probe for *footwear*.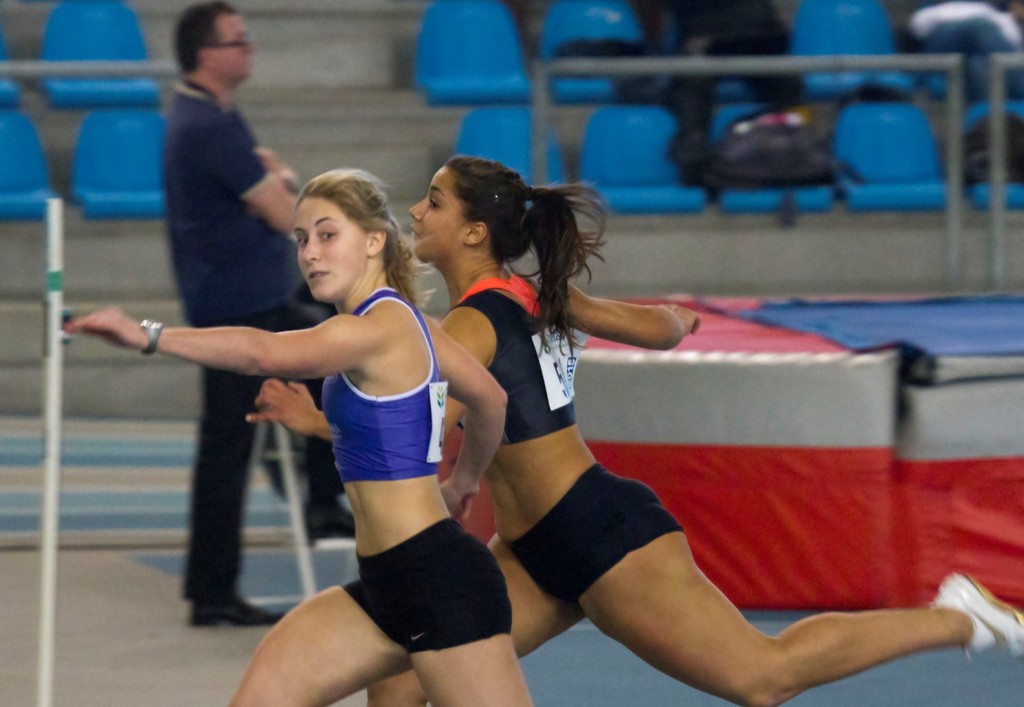
Probe result: [x1=936, y1=570, x2=1023, y2=656].
